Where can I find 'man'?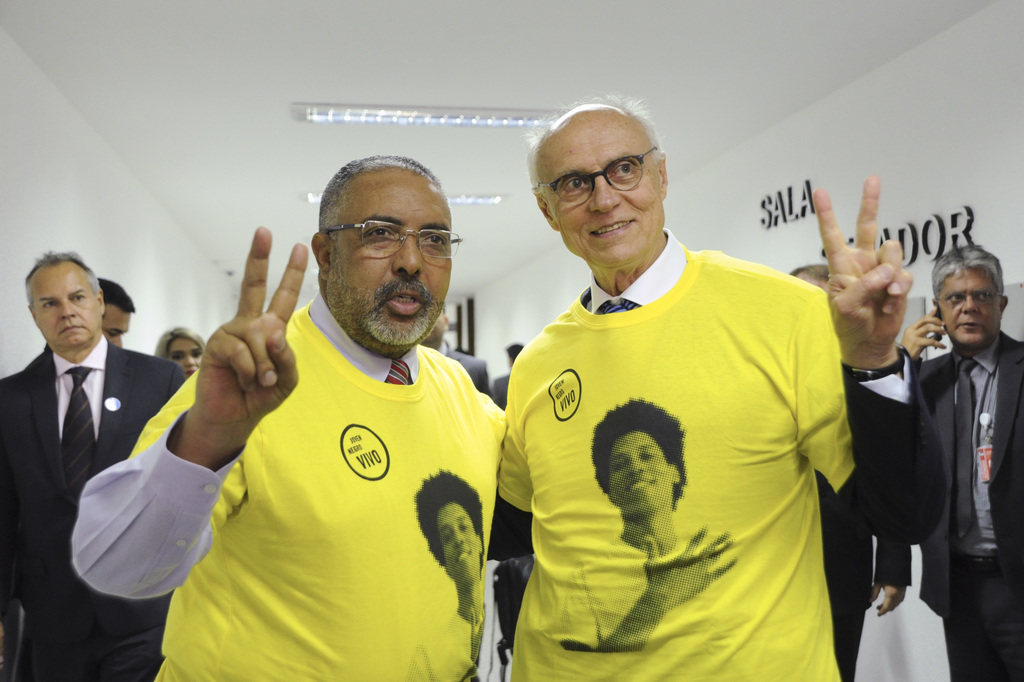
You can find it at bbox=[813, 257, 909, 681].
